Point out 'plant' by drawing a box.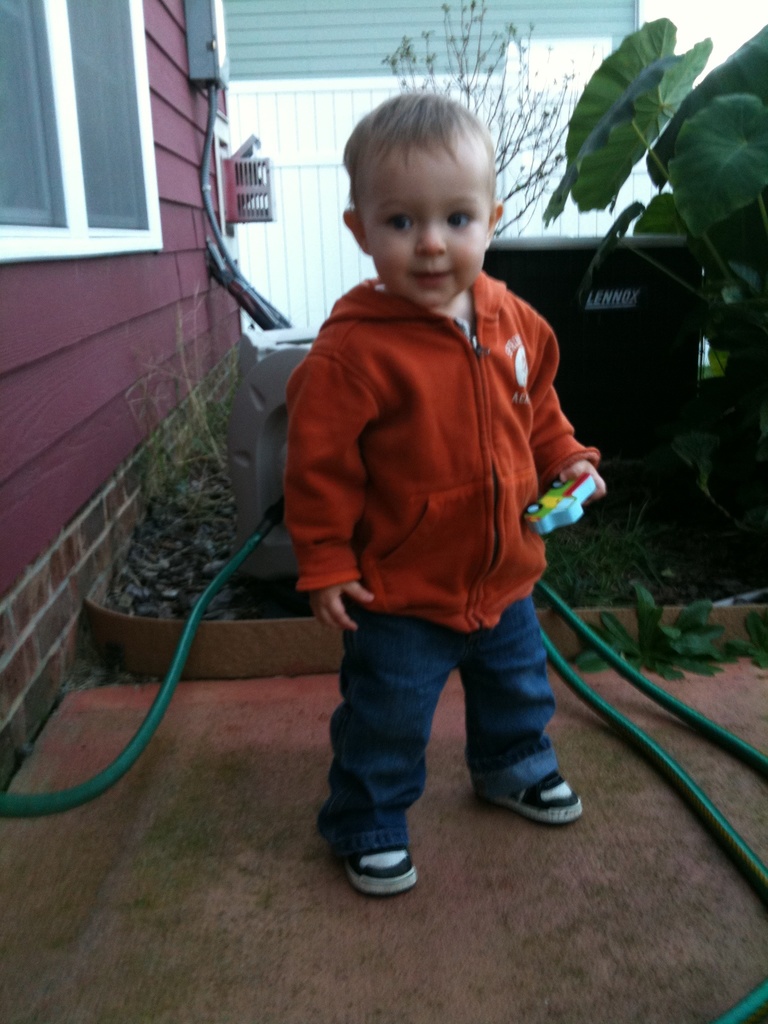
select_region(111, 282, 247, 490).
